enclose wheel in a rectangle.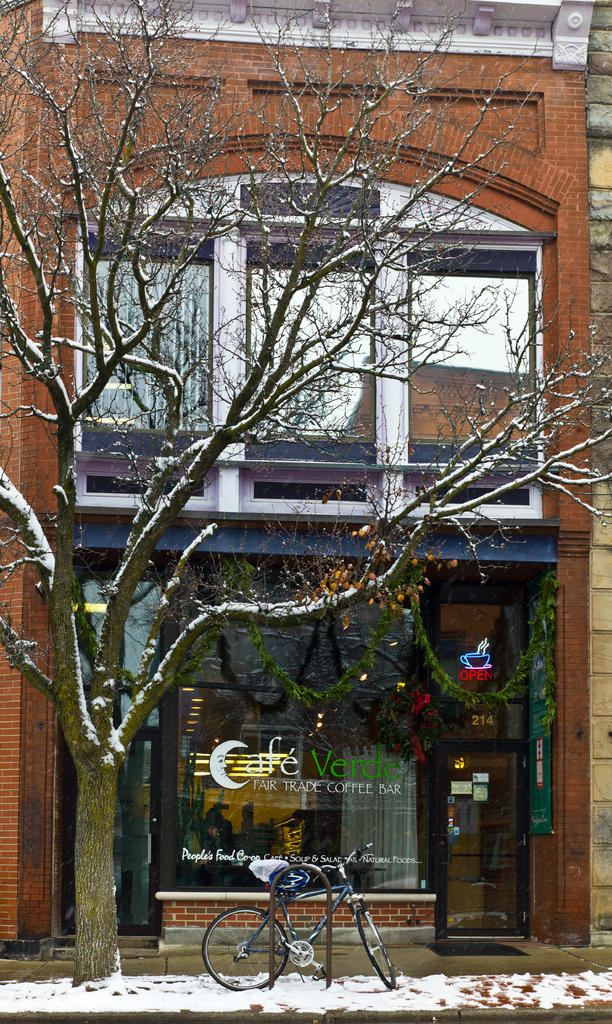
[left=356, top=909, right=398, bottom=992].
